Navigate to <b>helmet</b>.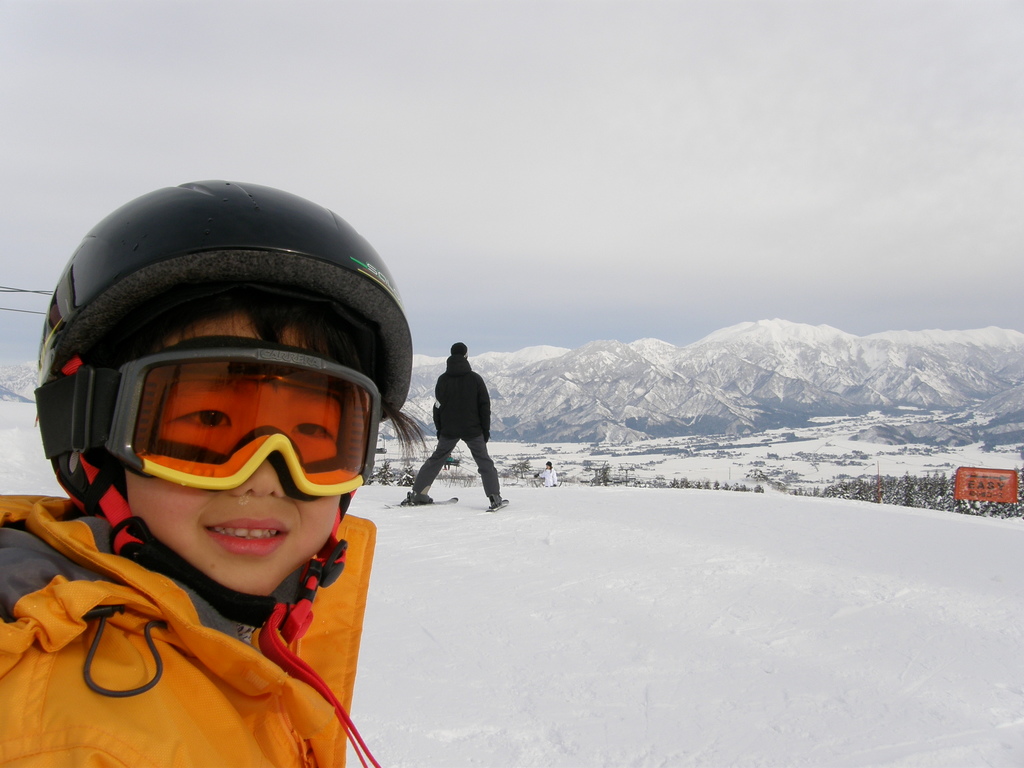
Navigation target: x1=28, y1=168, x2=410, y2=600.
